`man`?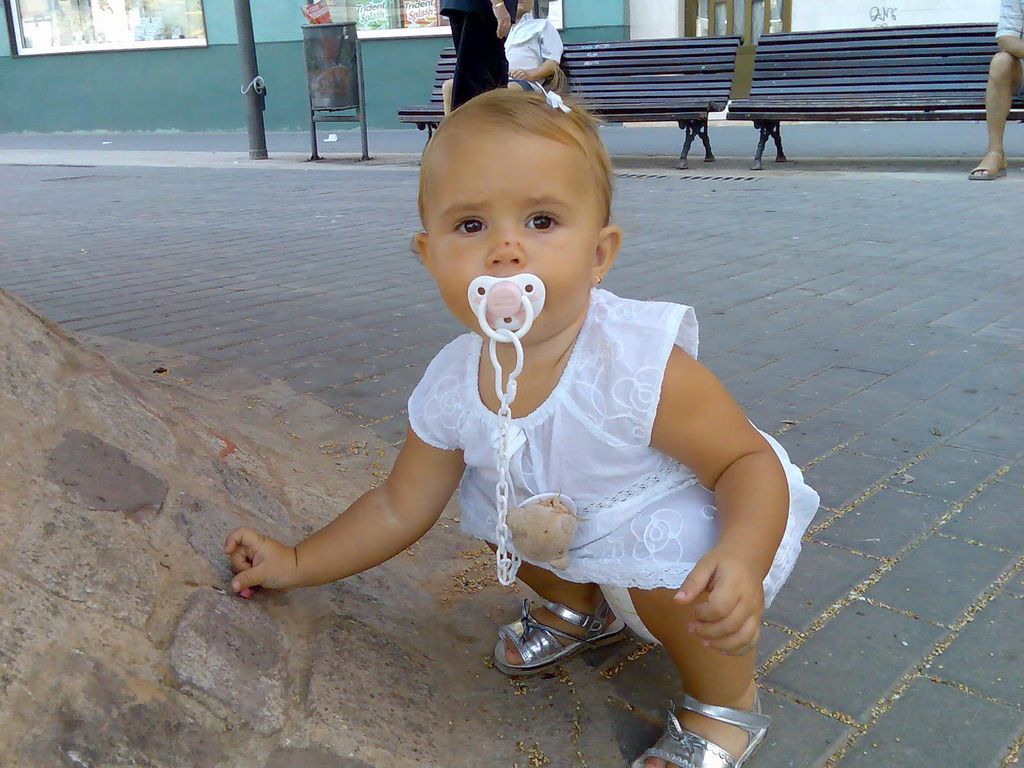
detection(437, 0, 520, 110)
